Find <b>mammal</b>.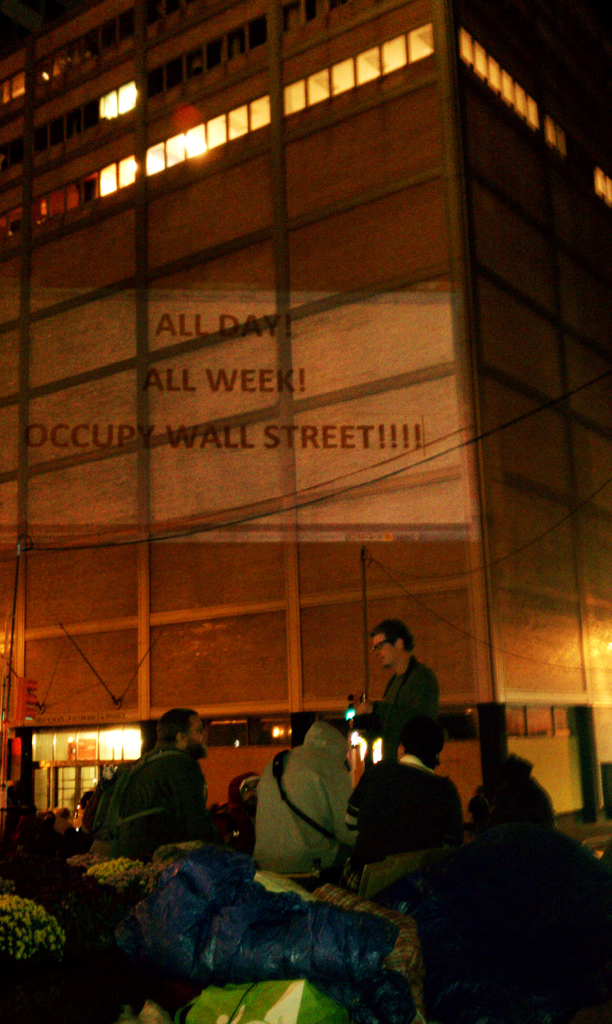
{"left": 340, "top": 725, "right": 454, "bottom": 883}.
